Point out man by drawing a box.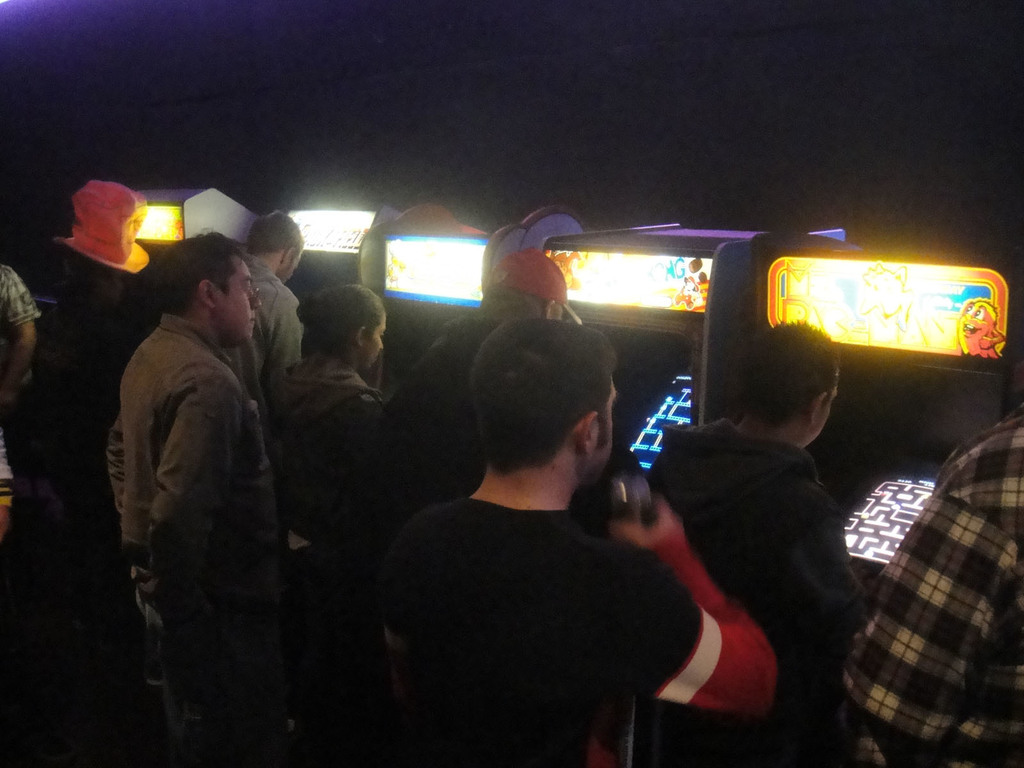
pyautogui.locateOnScreen(647, 312, 865, 767).
